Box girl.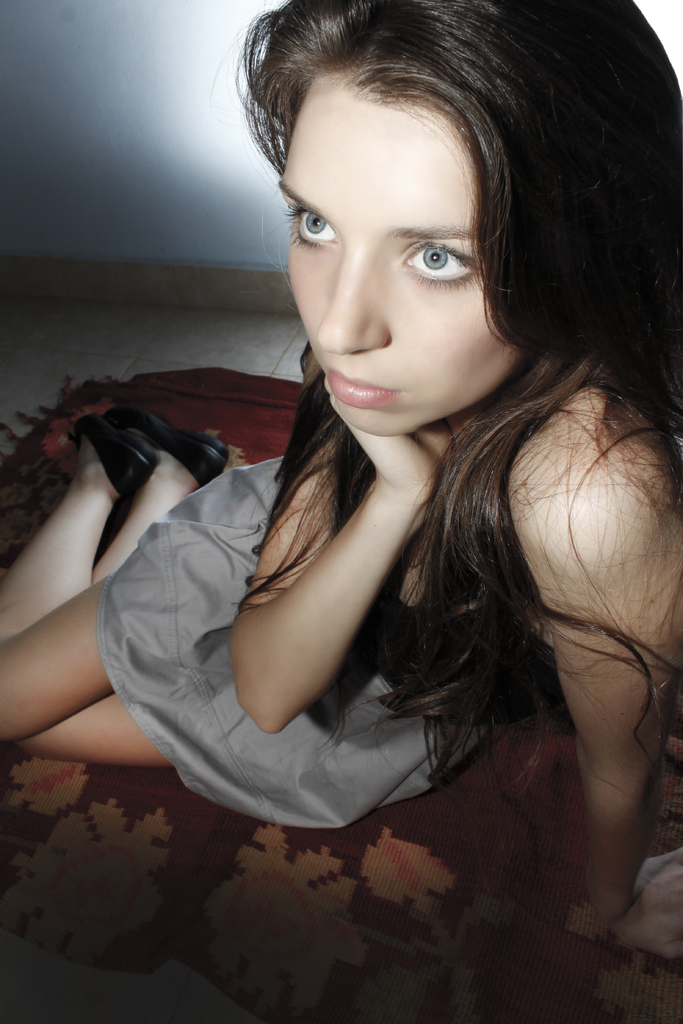
<box>0,0,682,956</box>.
